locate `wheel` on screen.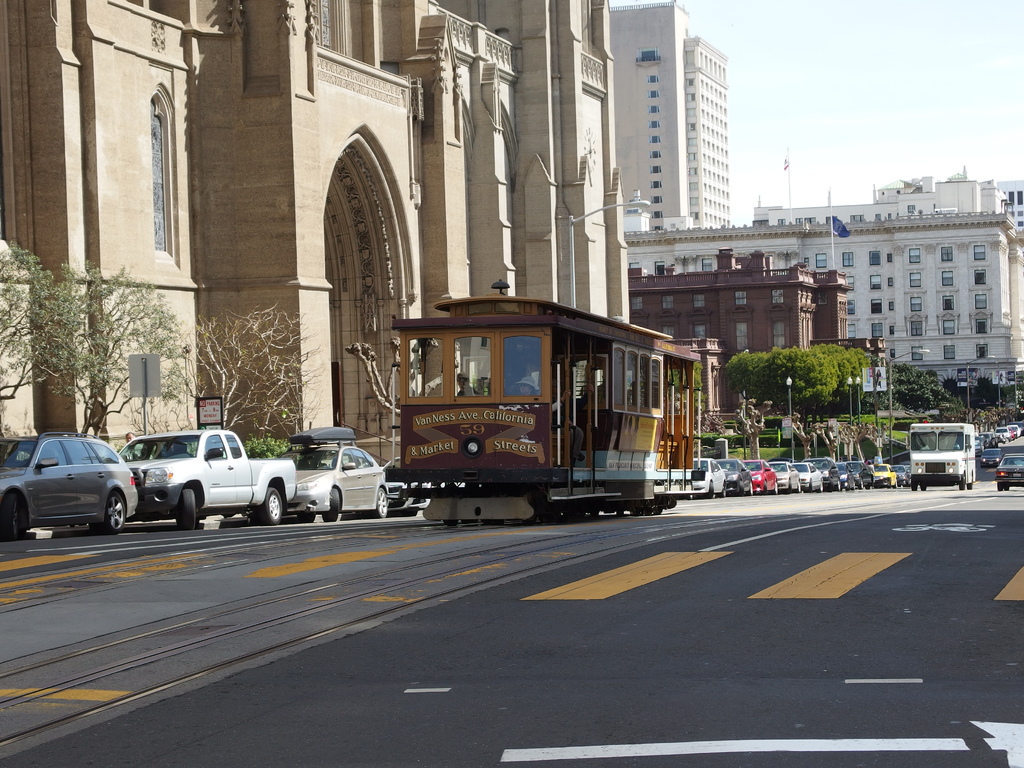
On screen at [911,483,916,492].
